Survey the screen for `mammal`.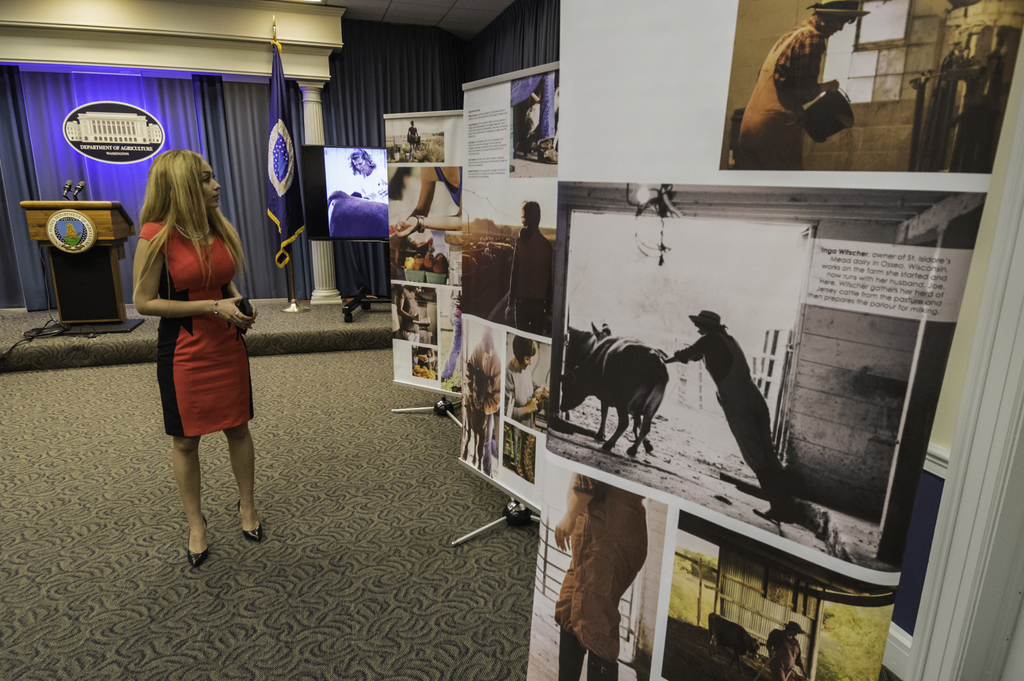
Survey found: crop(465, 328, 507, 474).
